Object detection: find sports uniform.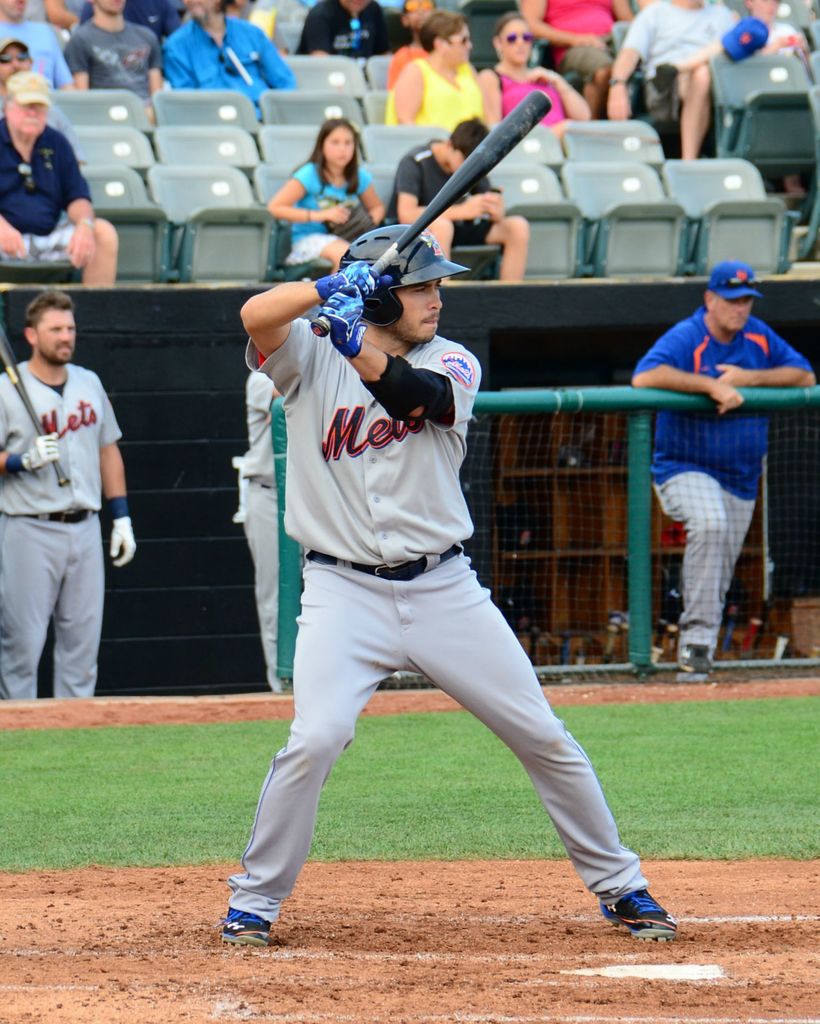
[625,307,812,670].
